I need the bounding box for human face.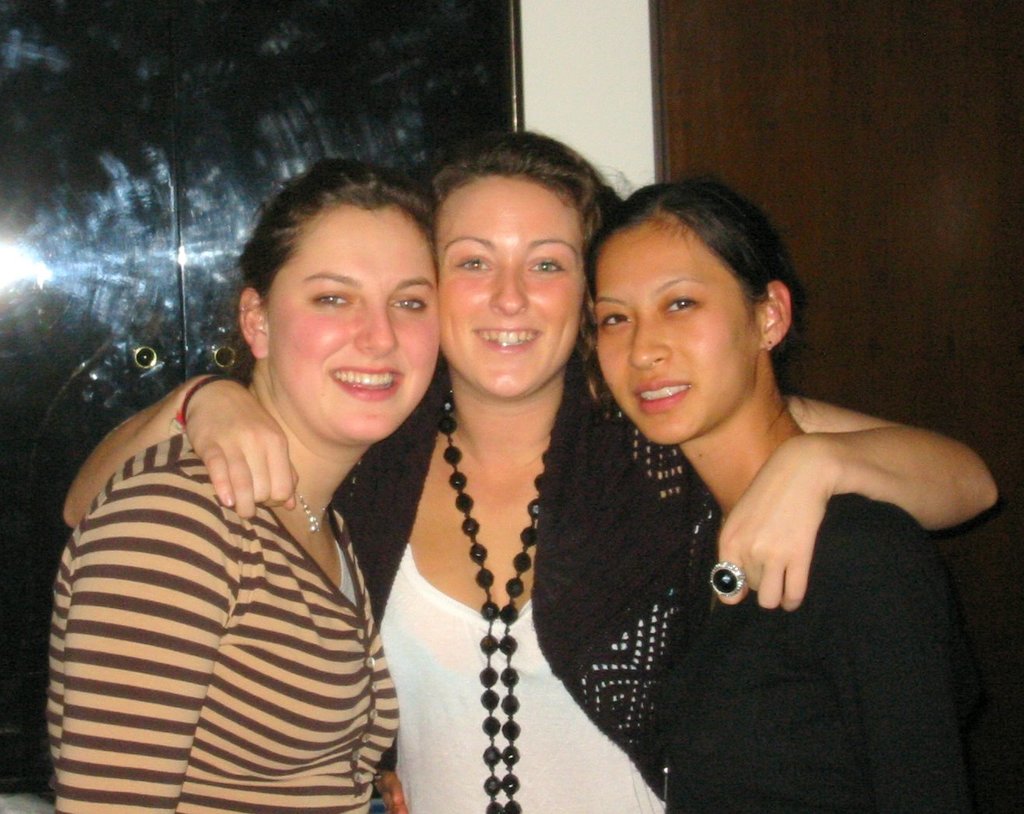
Here it is: (259,202,444,444).
